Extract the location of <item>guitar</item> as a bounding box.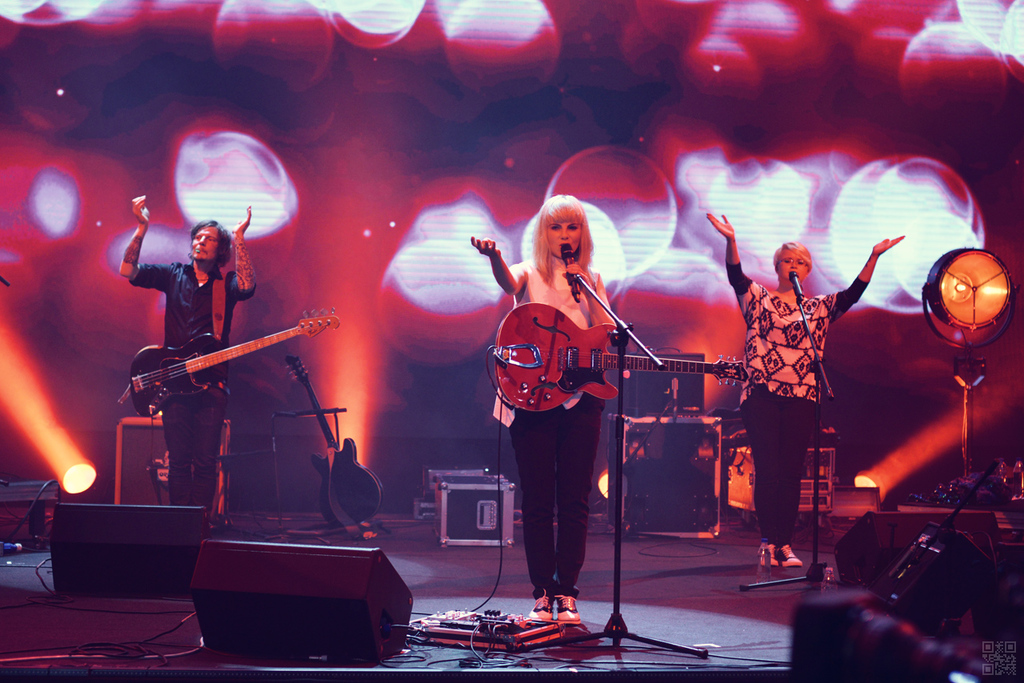
box(118, 318, 316, 427).
